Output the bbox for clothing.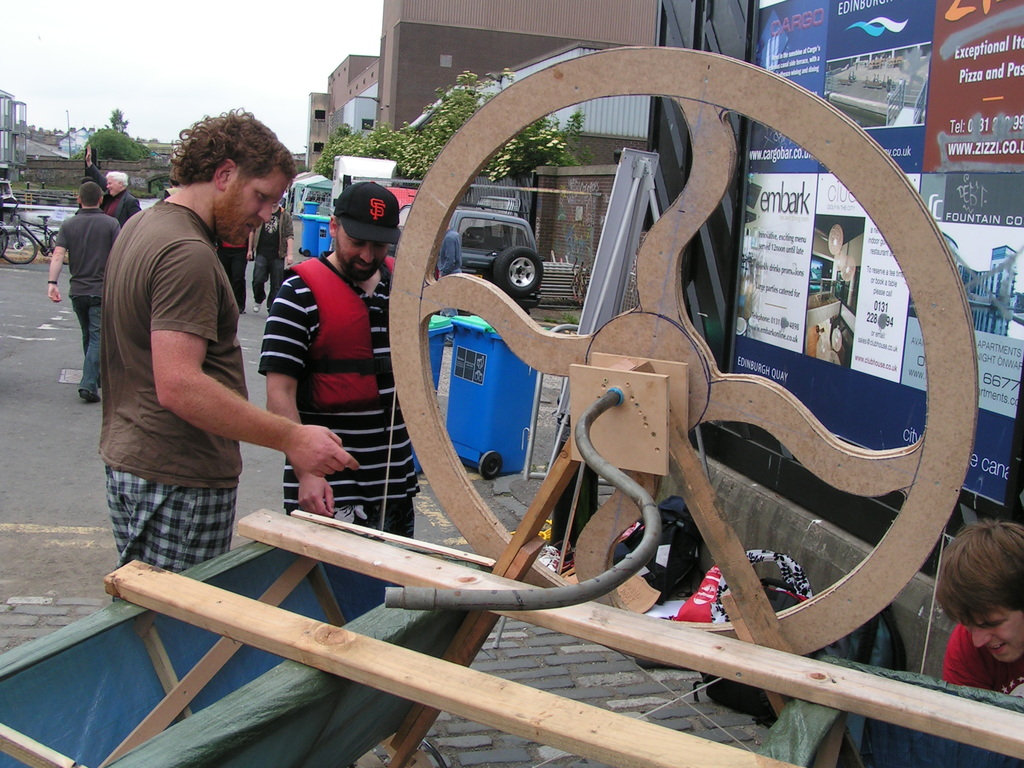
Rect(258, 250, 422, 538).
